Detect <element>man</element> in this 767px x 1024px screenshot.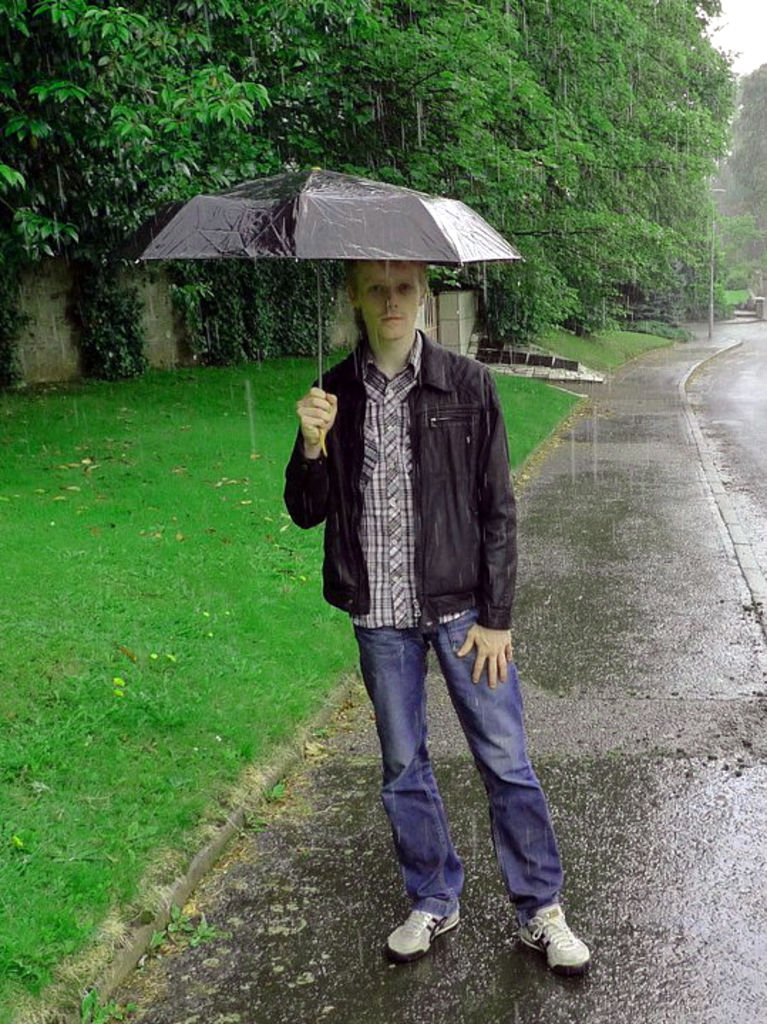
Detection: select_region(299, 309, 586, 943).
